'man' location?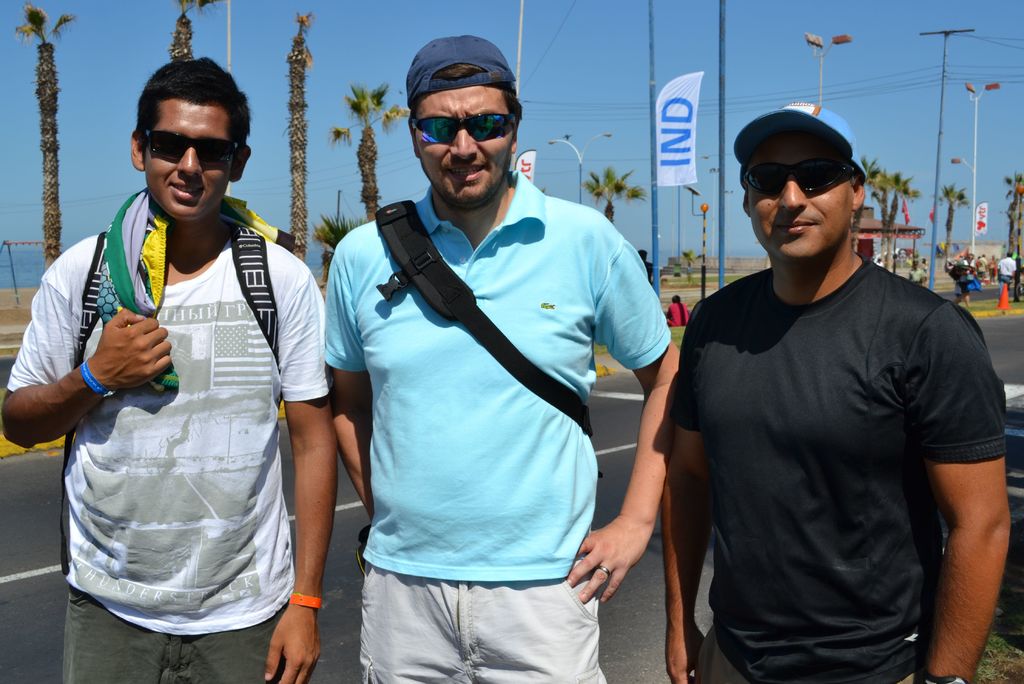
659:74:1005:683
